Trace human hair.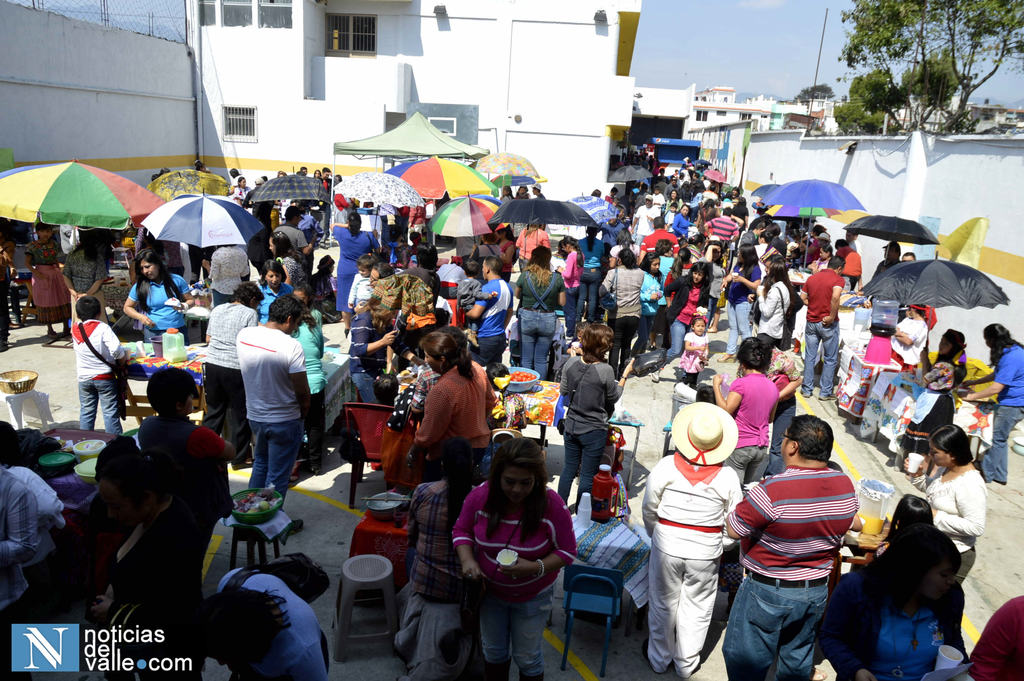
Traced to bbox=(371, 261, 396, 281).
